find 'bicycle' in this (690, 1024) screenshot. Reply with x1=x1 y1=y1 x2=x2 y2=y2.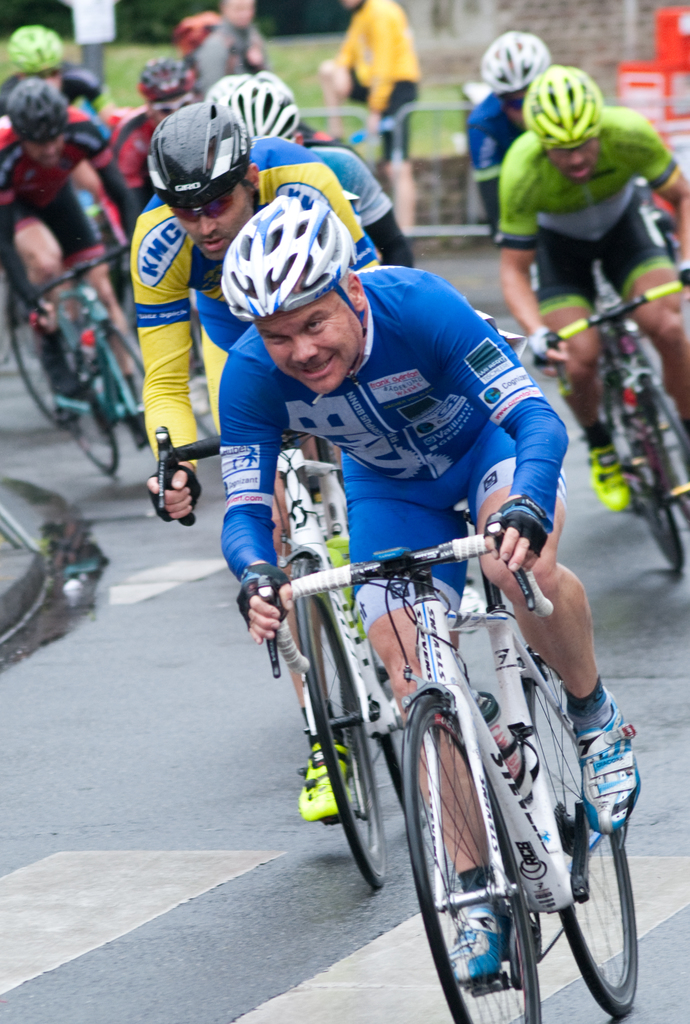
x1=555 y1=261 x2=658 y2=518.
